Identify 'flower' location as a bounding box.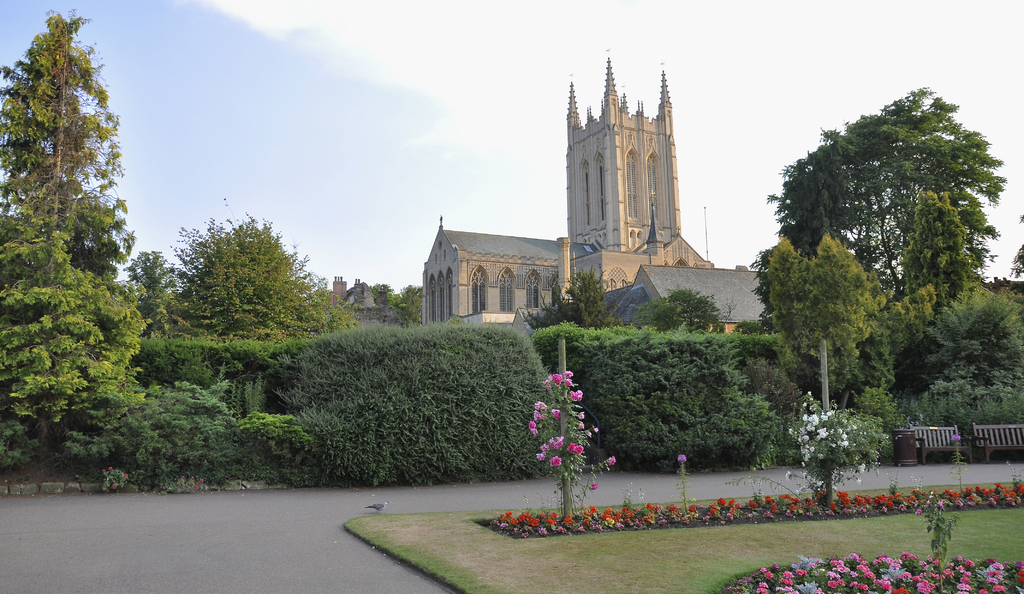
x1=580 y1=420 x2=584 y2=429.
